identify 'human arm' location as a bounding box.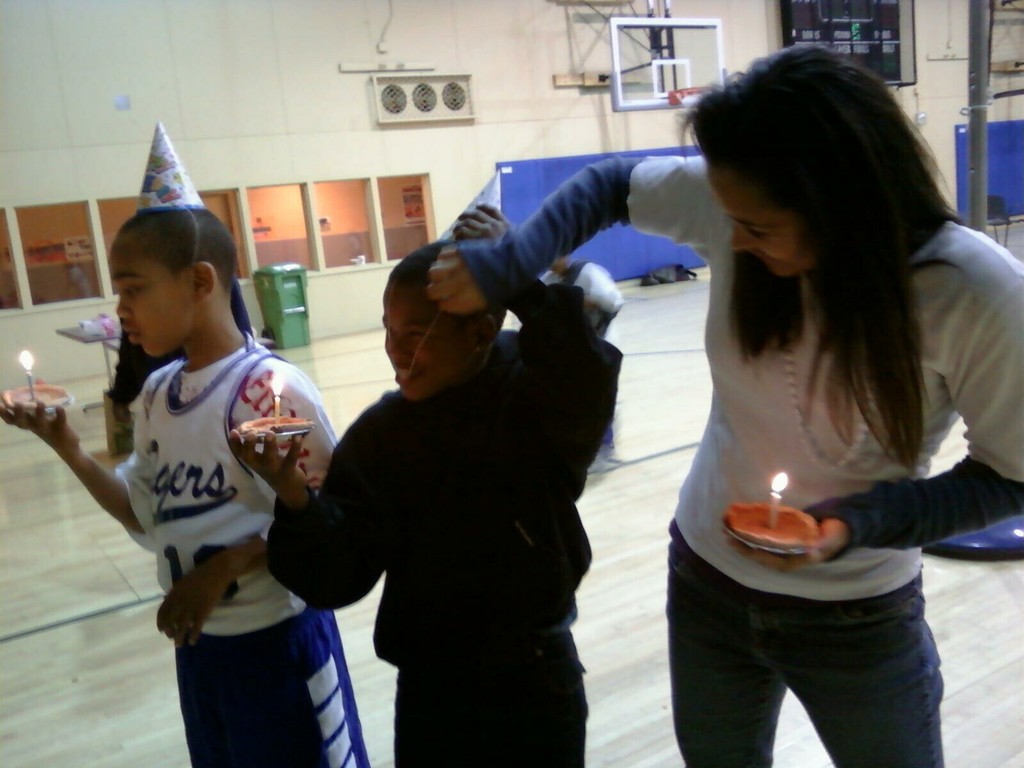
region(721, 273, 1023, 572).
